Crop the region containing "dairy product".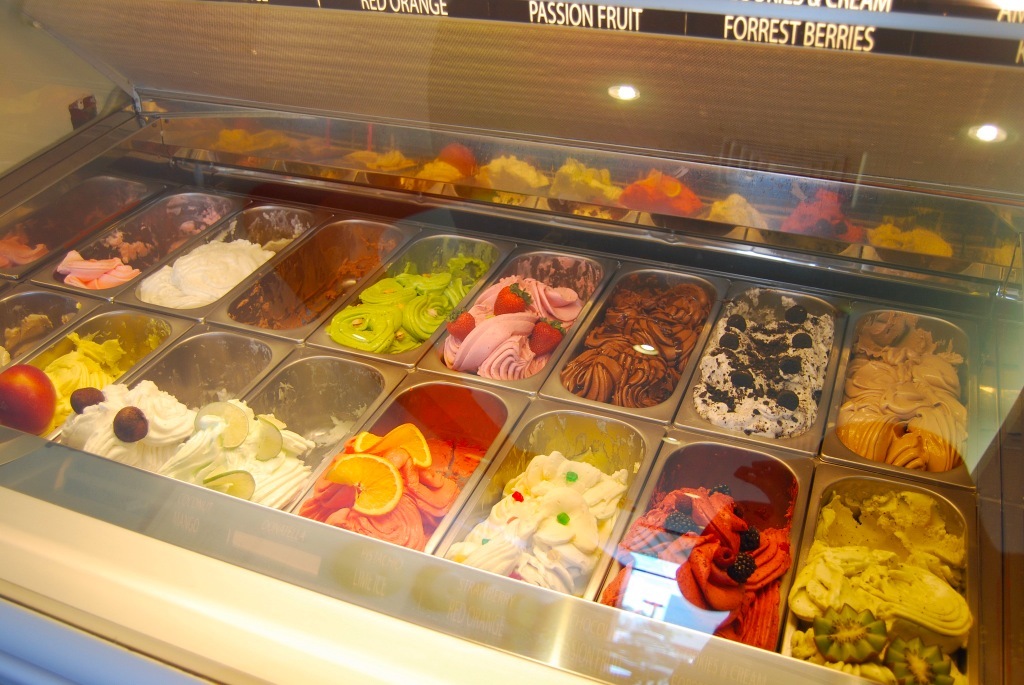
Crop region: {"left": 620, "top": 486, "right": 785, "bottom": 684}.
